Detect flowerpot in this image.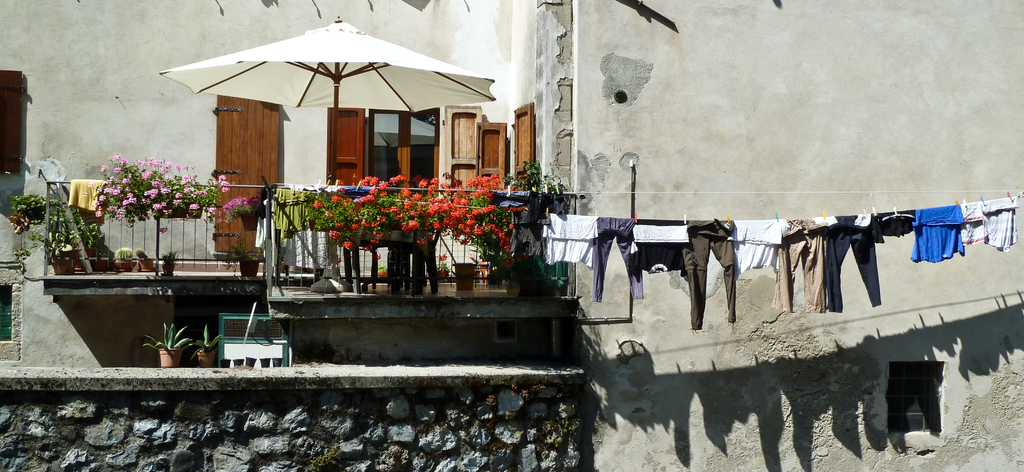
Detection: 115:256:135:271.
